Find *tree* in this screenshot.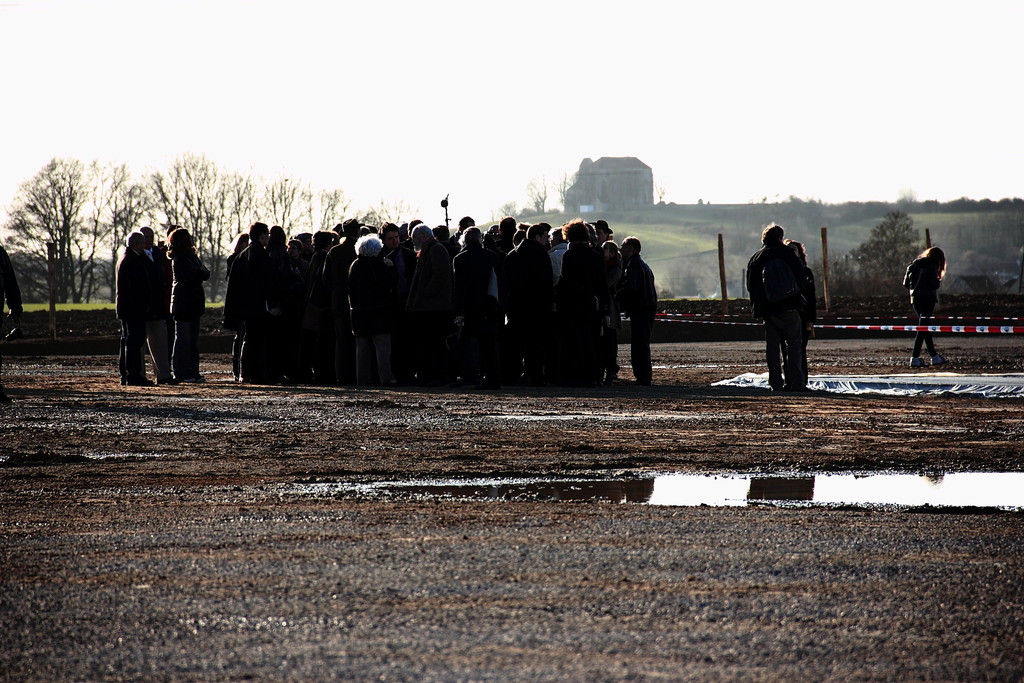
The bounding box for *tree* is box(359, 201, 423, 234).
